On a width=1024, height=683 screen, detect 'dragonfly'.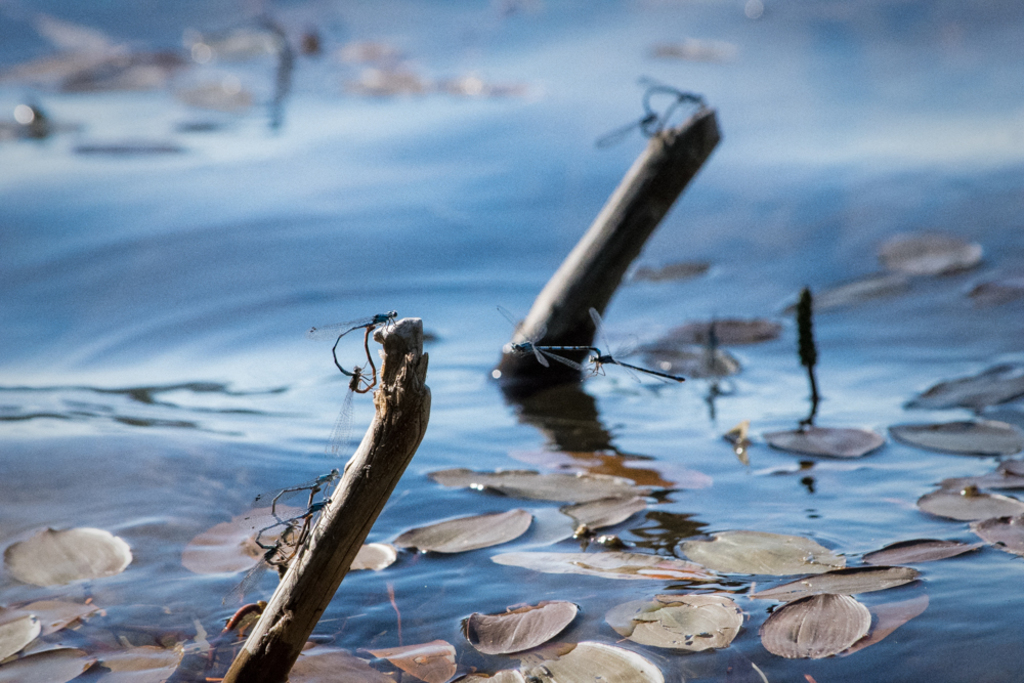
BBox(304, 306, 400, 378).
